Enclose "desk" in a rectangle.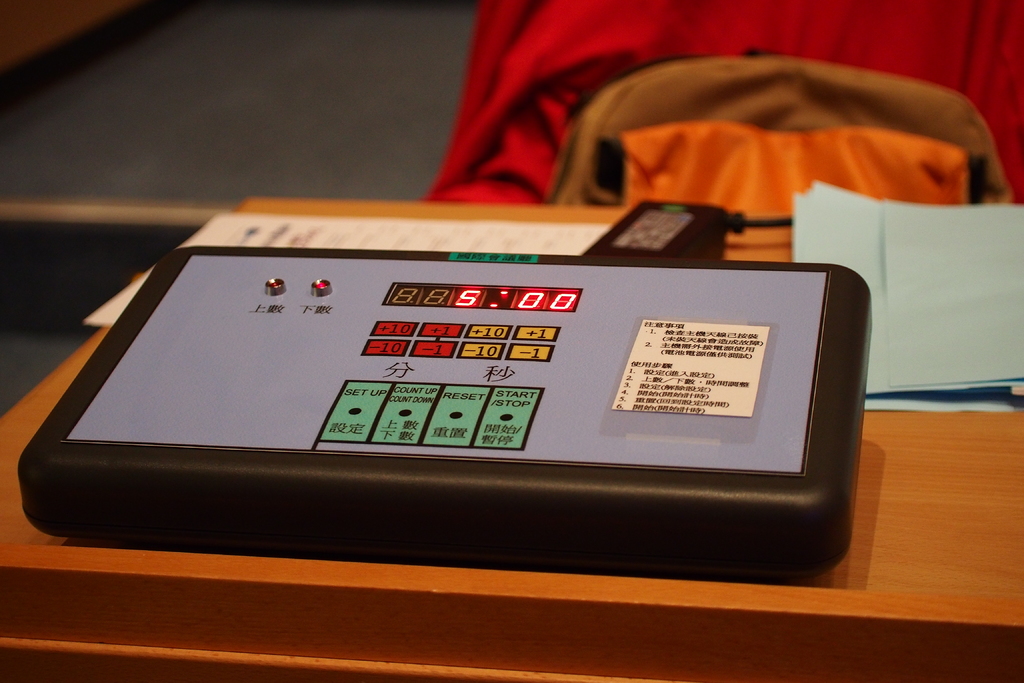
region(4, 199, 1021, 678).
